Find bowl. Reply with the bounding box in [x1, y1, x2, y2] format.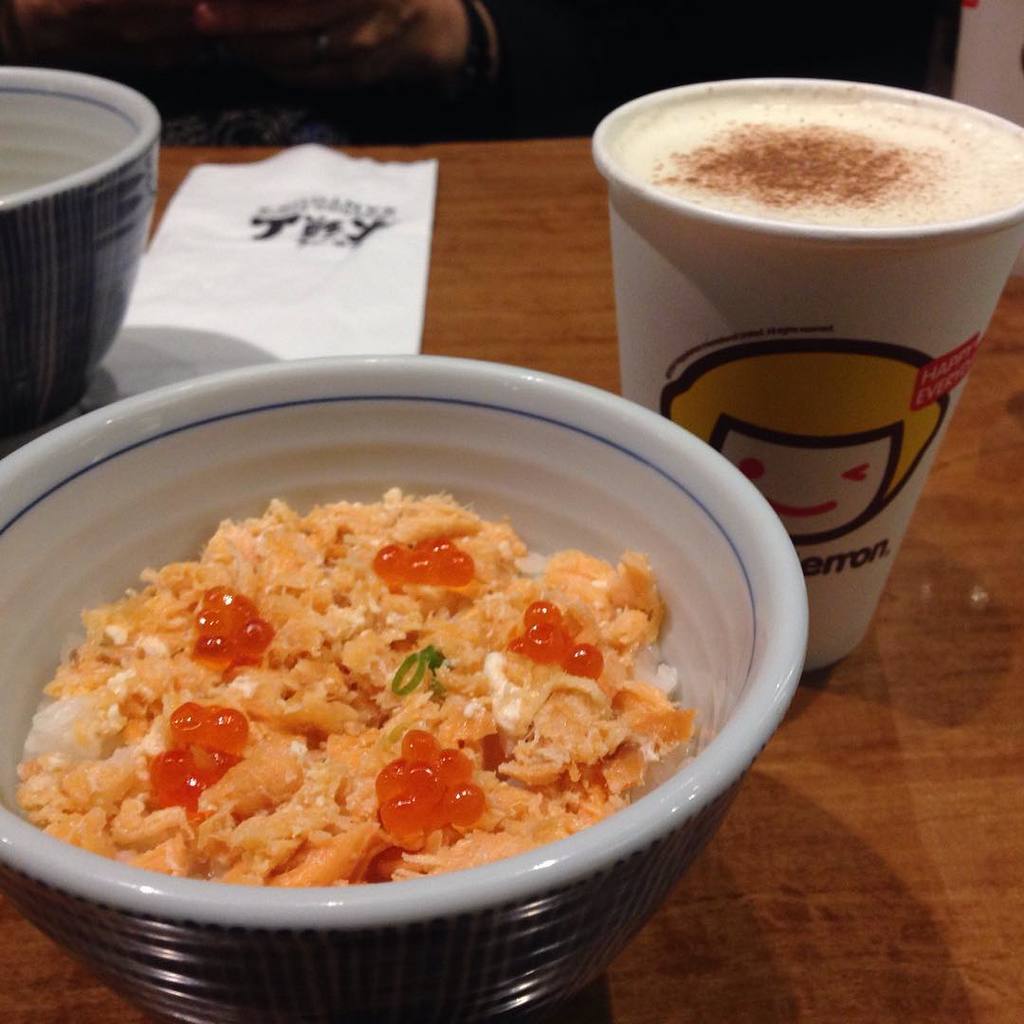
[0, 64, 161, 433].
